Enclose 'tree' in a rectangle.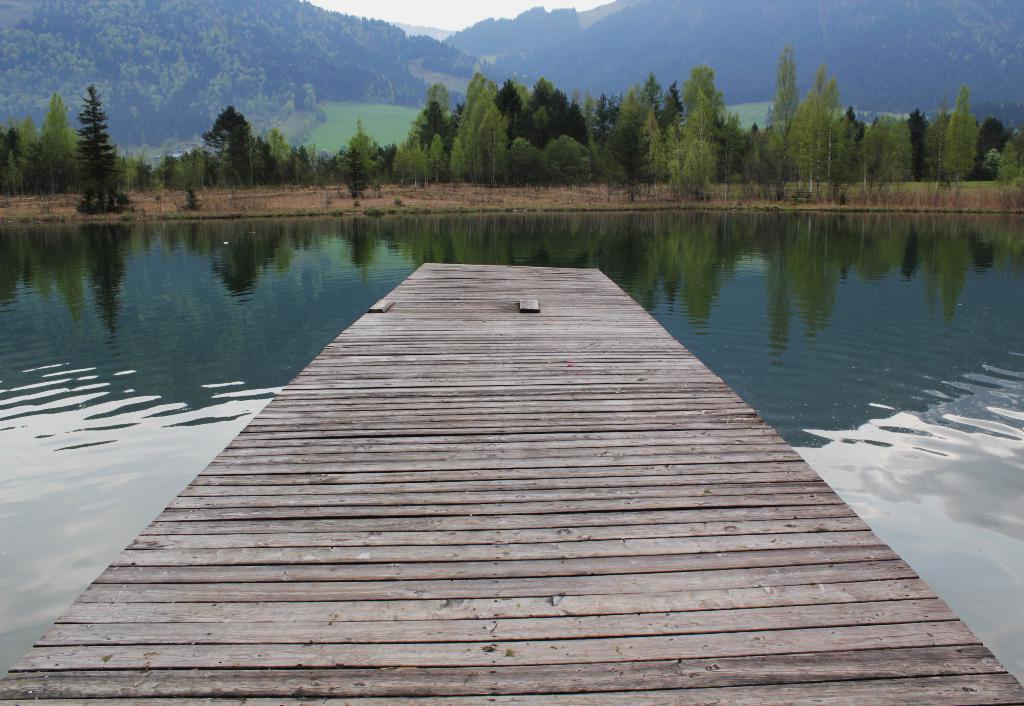
{"left": 667, "top": 61, "right": 739, "bottom": 200}.
